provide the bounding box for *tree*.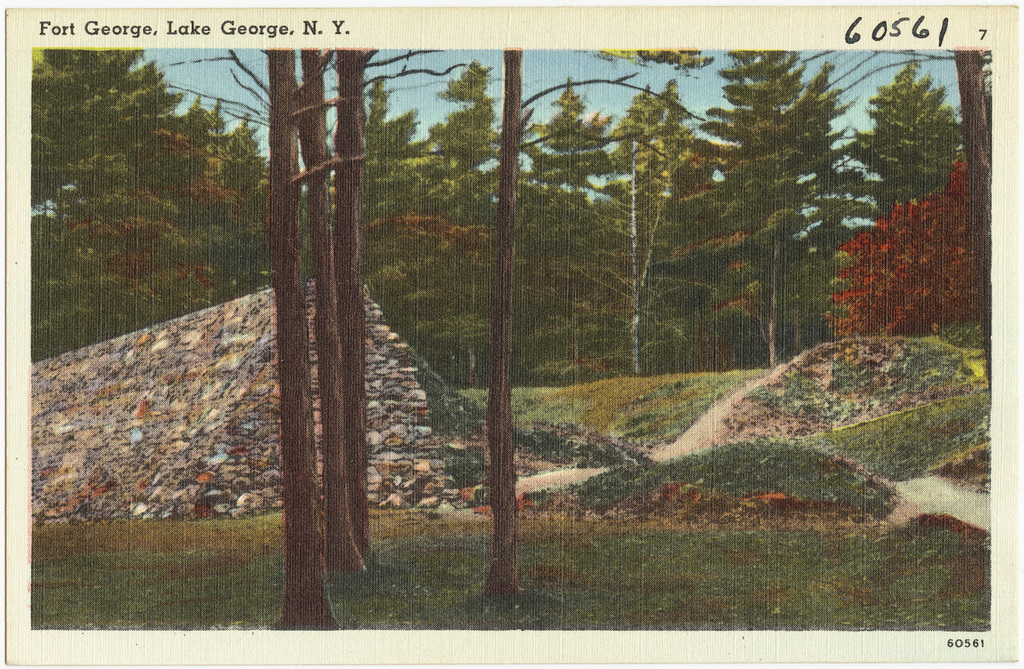
(300, 52, 370, 565).
